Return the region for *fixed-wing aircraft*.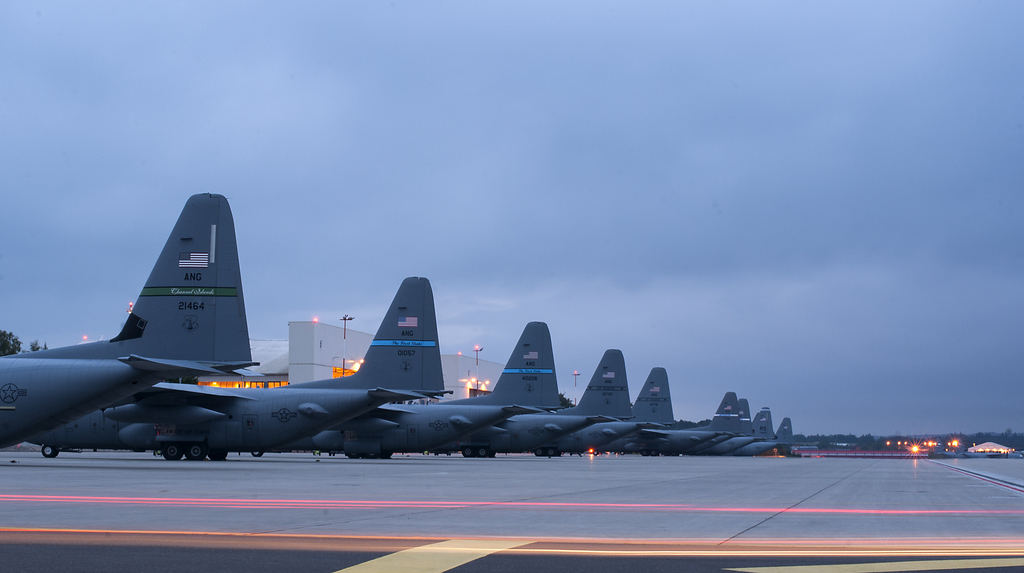
[690, 396, 744, 451].
